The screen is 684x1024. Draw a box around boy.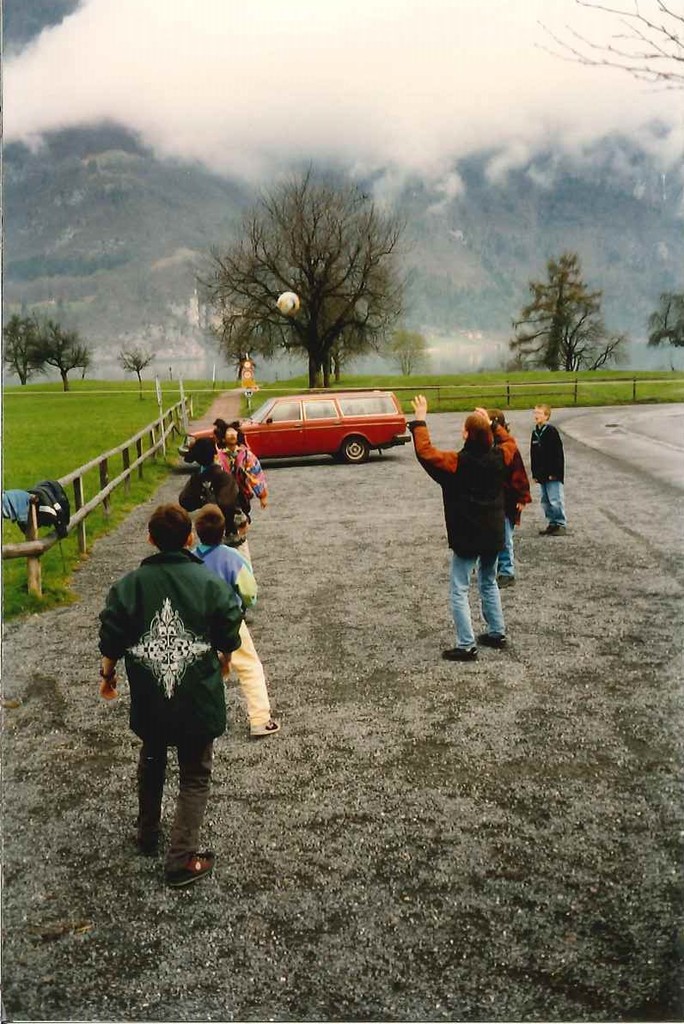
(189,507,278,737).
